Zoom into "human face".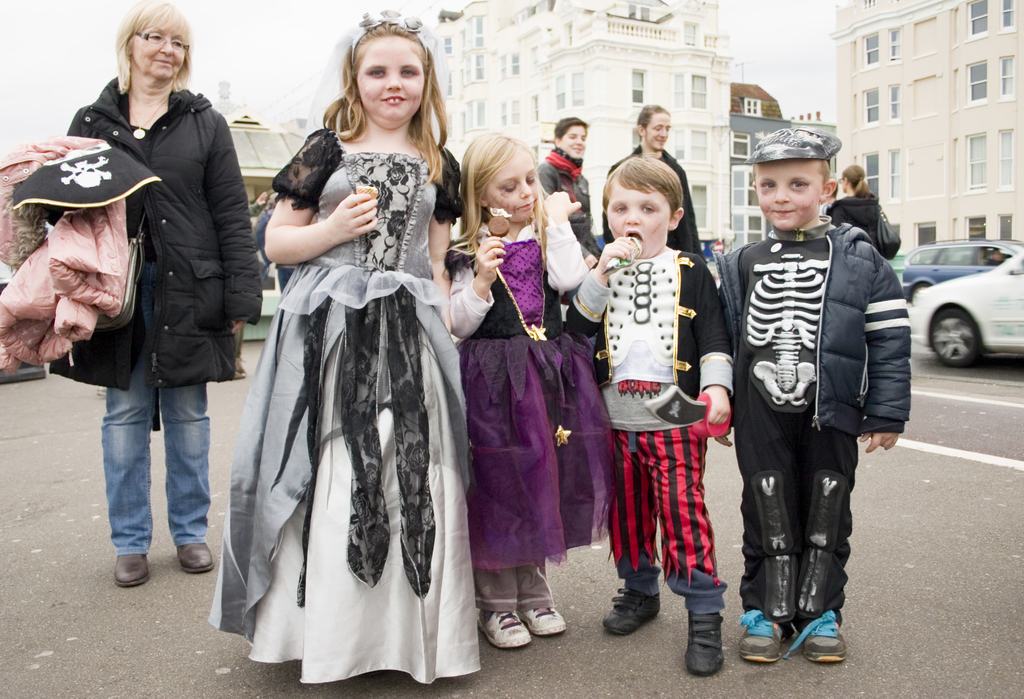
Zoom target: [left=486, top=155, right=539, bottom=223].
